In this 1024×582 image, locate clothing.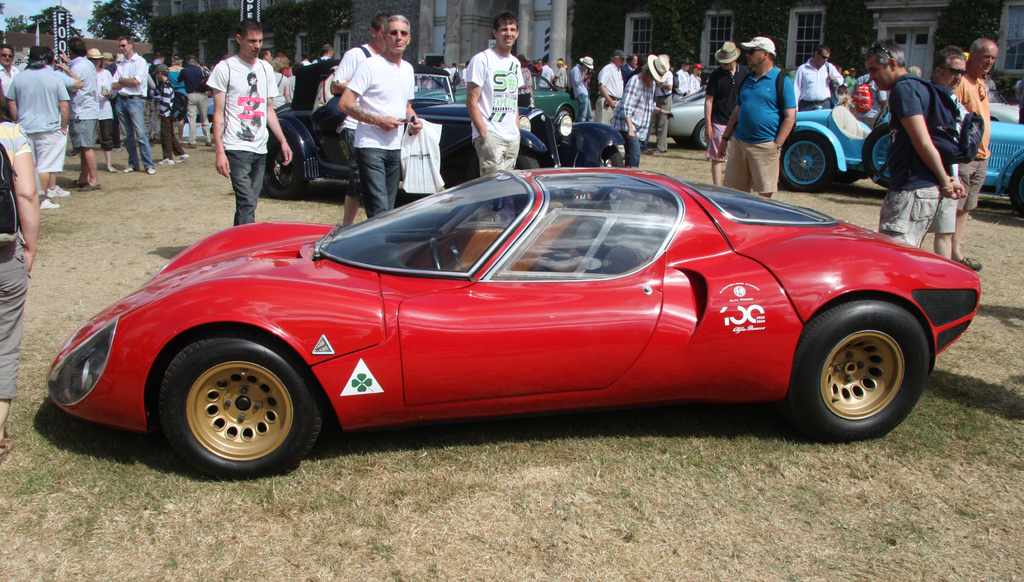
Bounding box: 623, 74, 667, 178.
